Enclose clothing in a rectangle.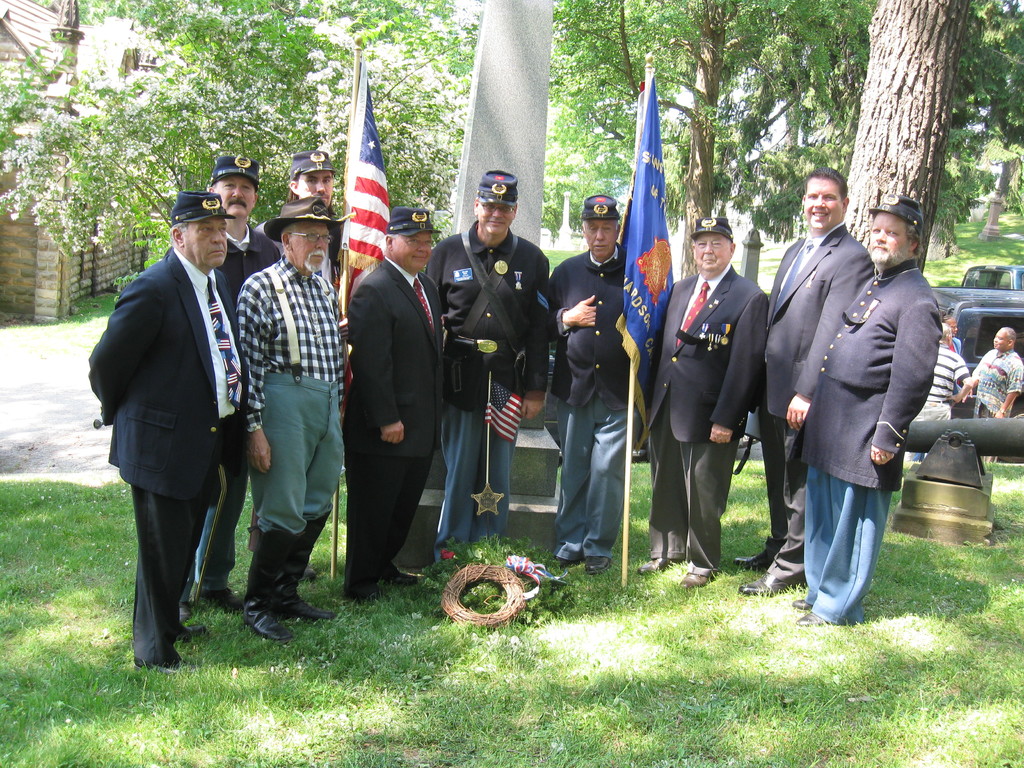
{"left": 551, "top": 246, "right": 643, "bottom": 558}.
